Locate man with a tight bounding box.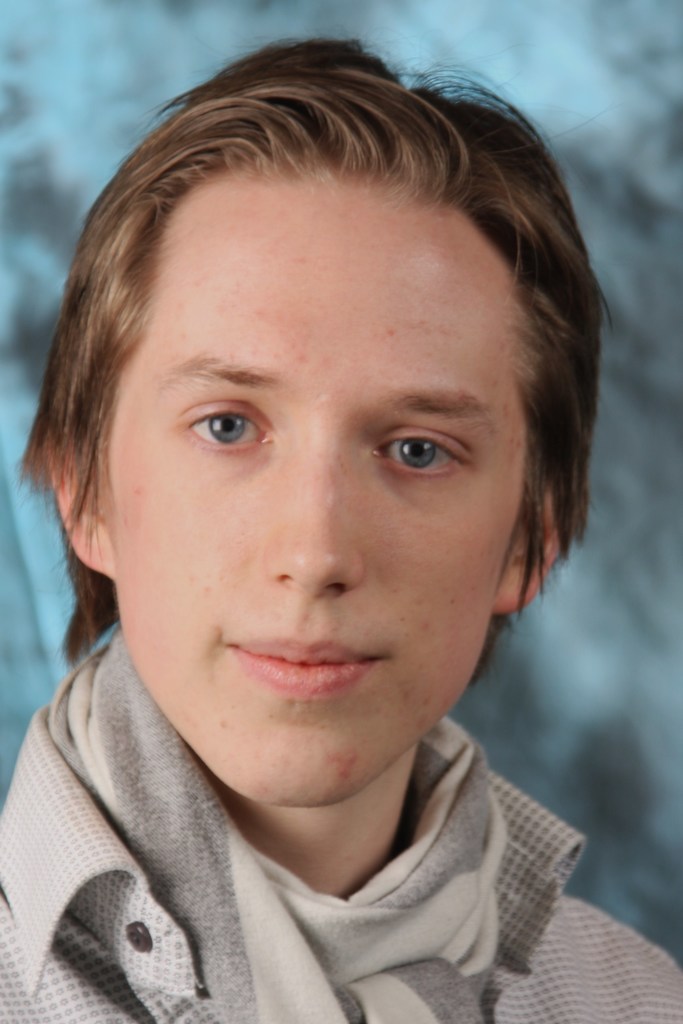
locate(0, 46, 668, 1023).
